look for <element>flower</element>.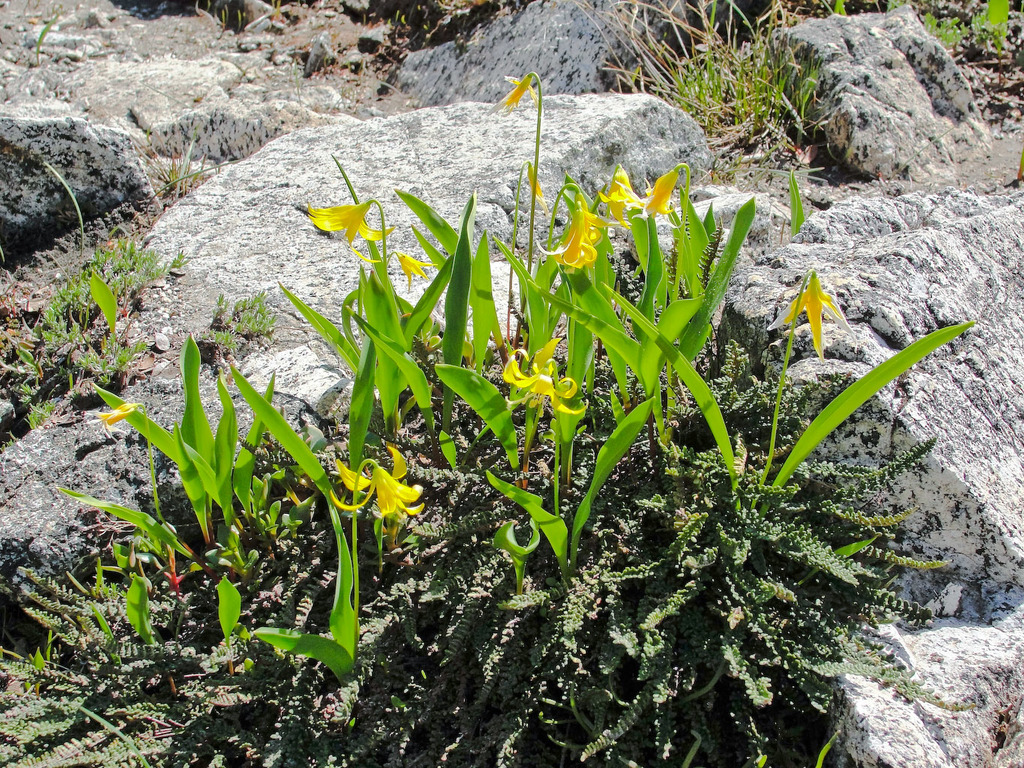
Found: (484, 75, 536, 112).
